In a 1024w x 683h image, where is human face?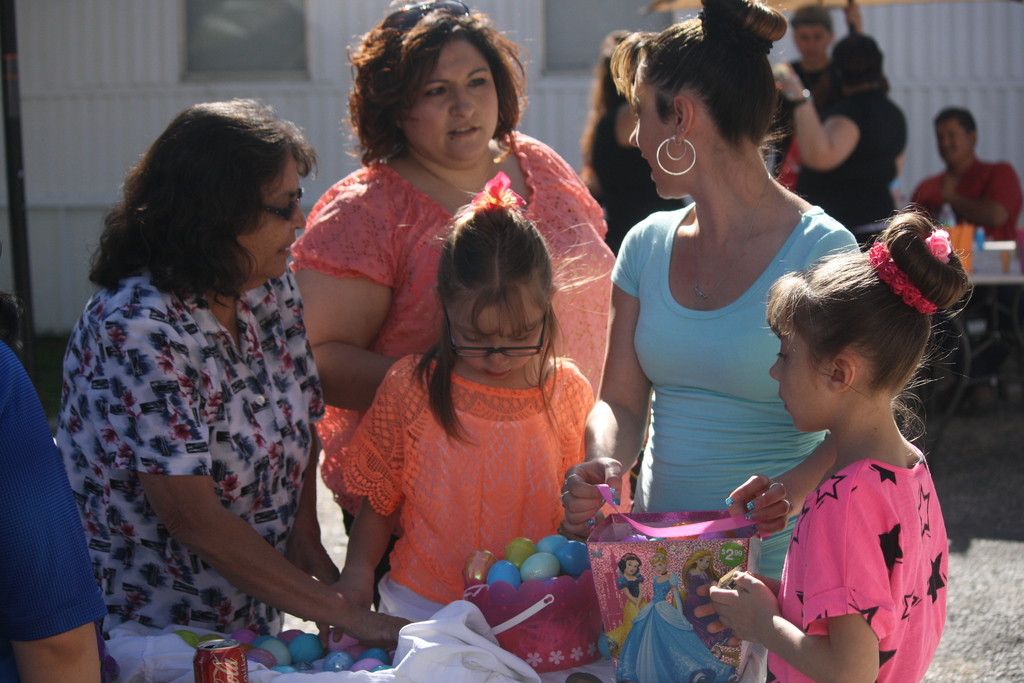
Rect(239, 149, 307, 286).
